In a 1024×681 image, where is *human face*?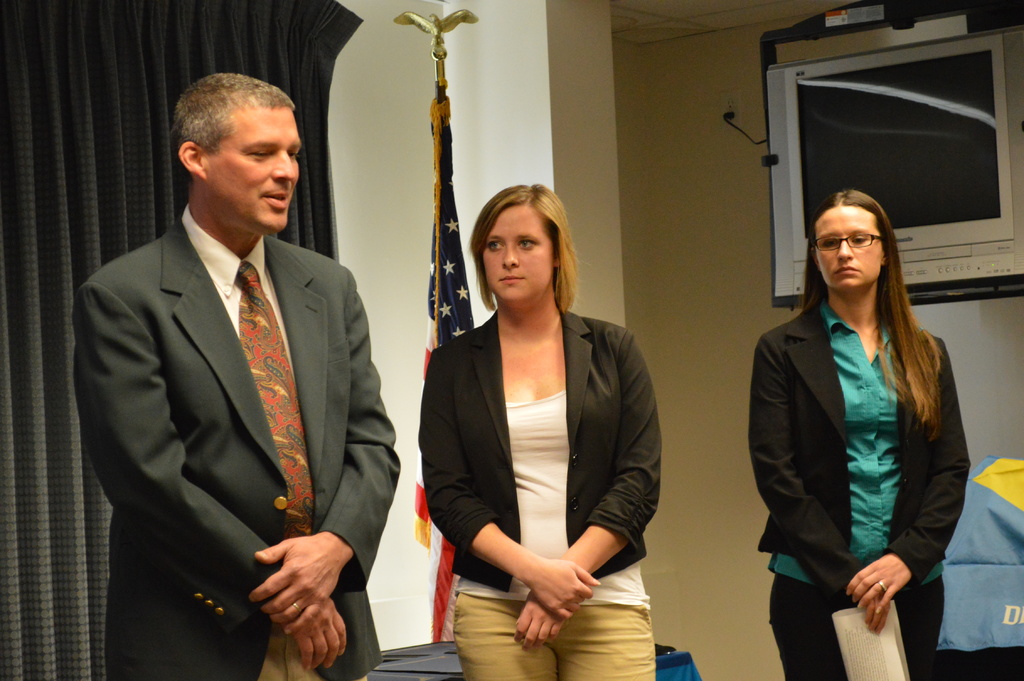
<bbox>203, 104, 300, 233</bbox>.
